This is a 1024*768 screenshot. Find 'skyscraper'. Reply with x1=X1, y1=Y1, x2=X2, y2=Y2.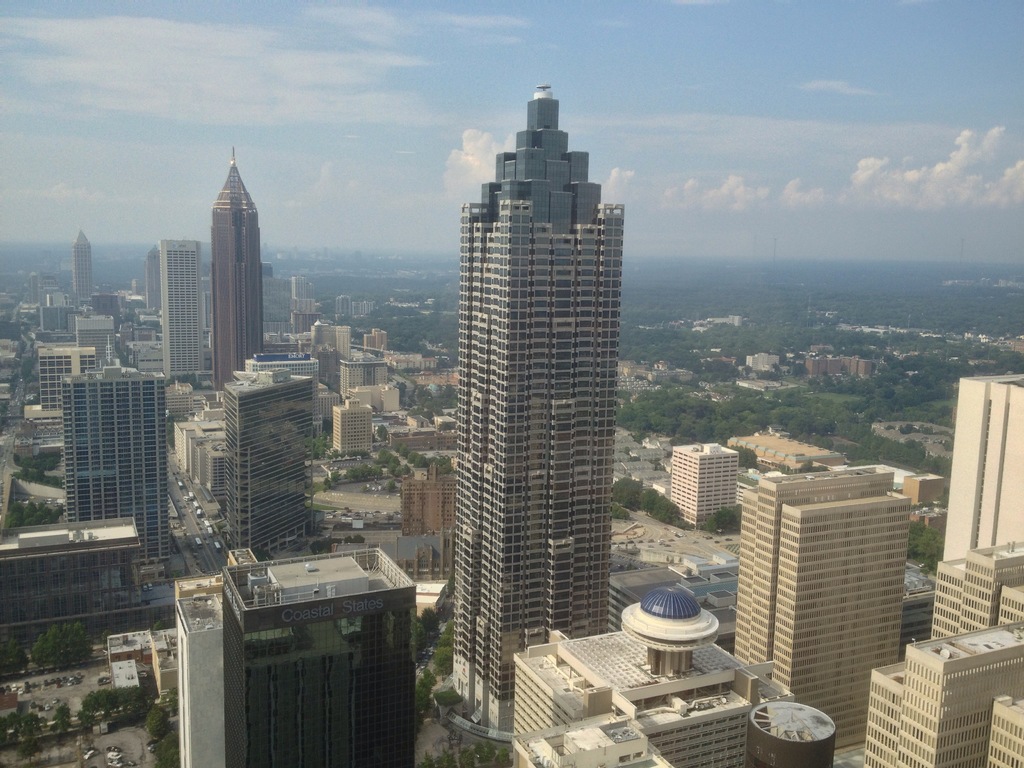
x1=44, y1=303, x2=68, y2=328.
